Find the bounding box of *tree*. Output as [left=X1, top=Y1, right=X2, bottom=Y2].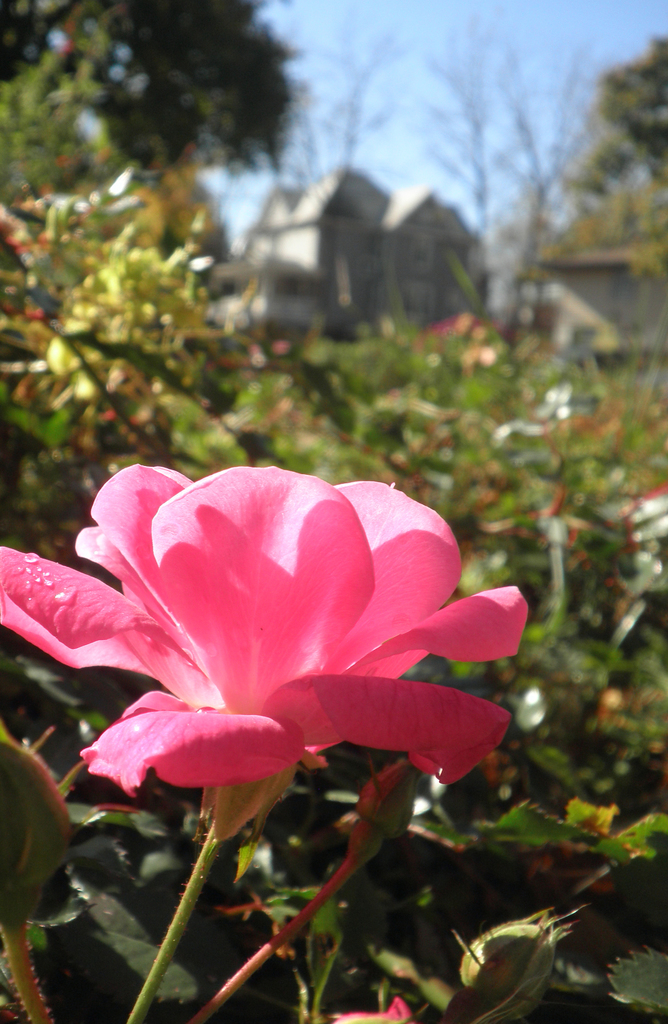
[left=500, top=35, right=617, bottom=328].
